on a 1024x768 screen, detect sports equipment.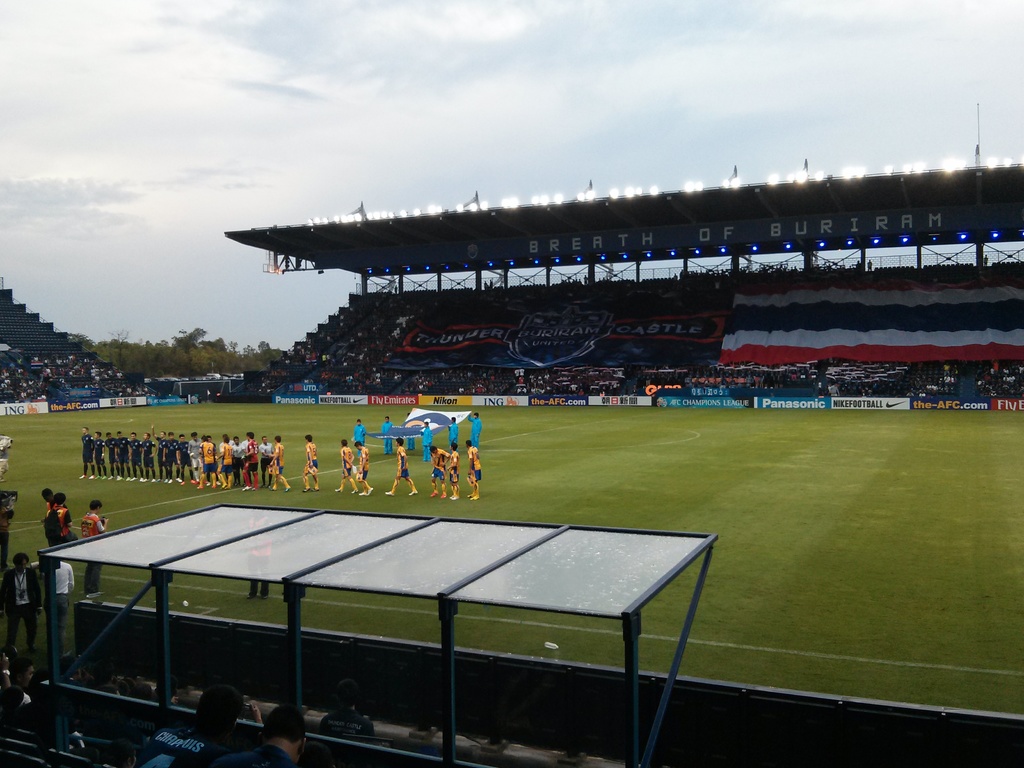
bbox=[339, 445, 353, 472].
